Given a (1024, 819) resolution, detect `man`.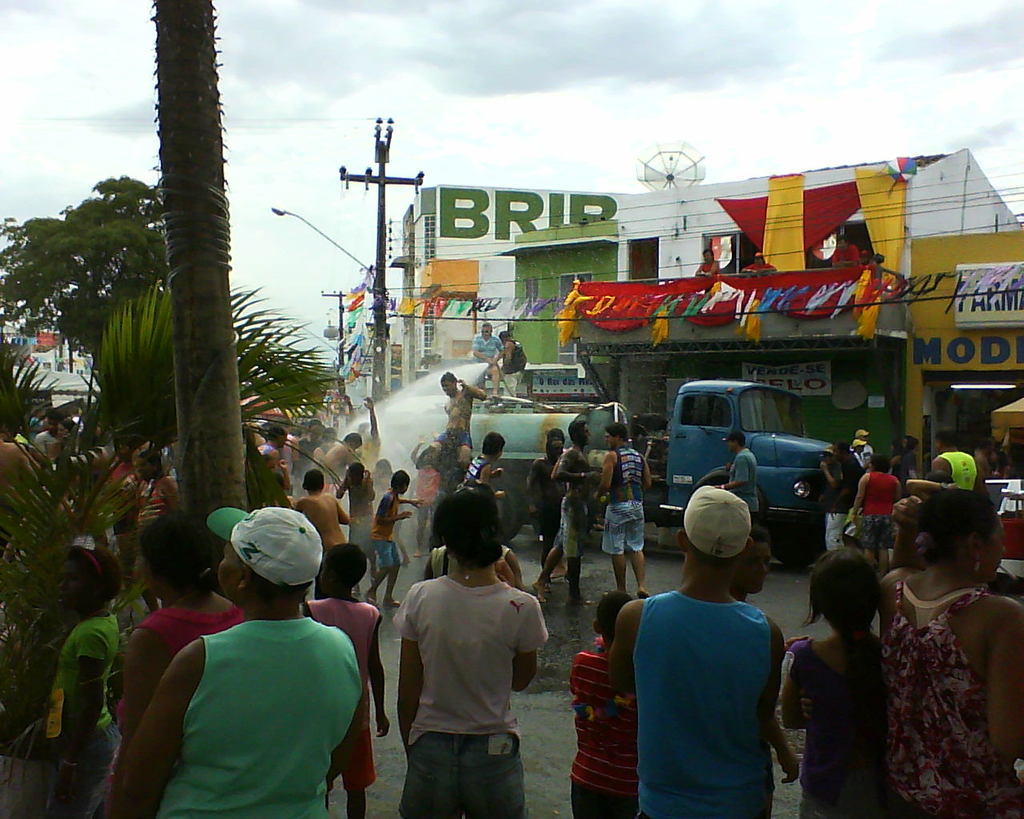
x1=455 y1=429 x2=507 y2=498.
